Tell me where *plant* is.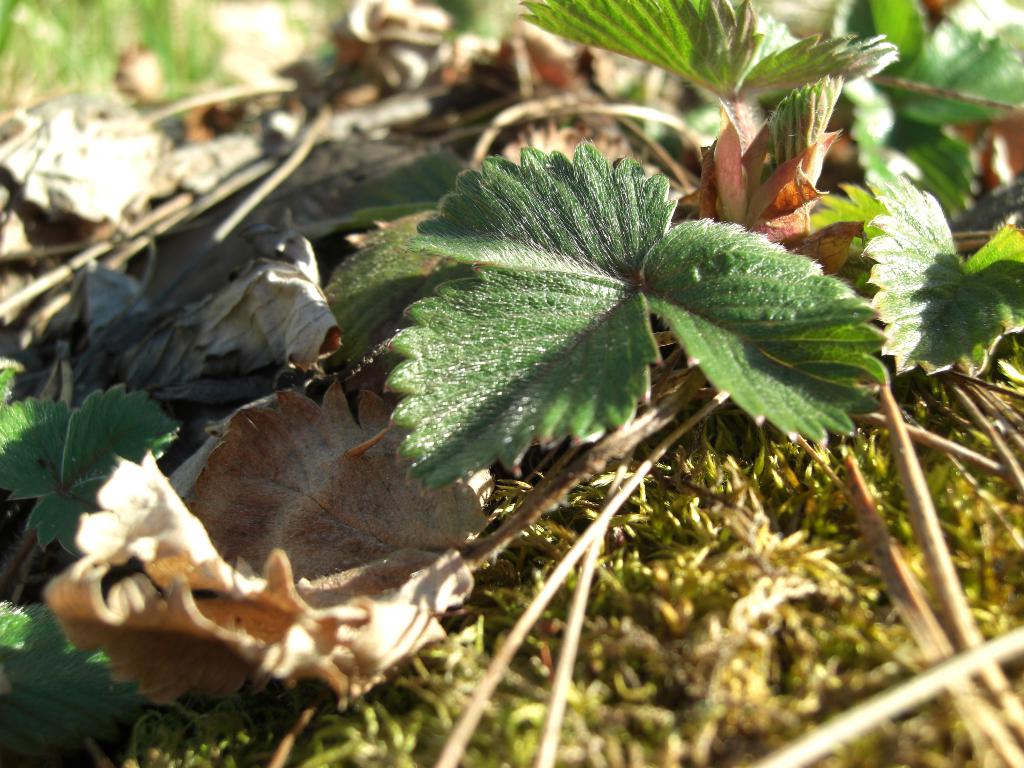
*plant* is at (x1=306, y1=115, x2=900, y2=499).
